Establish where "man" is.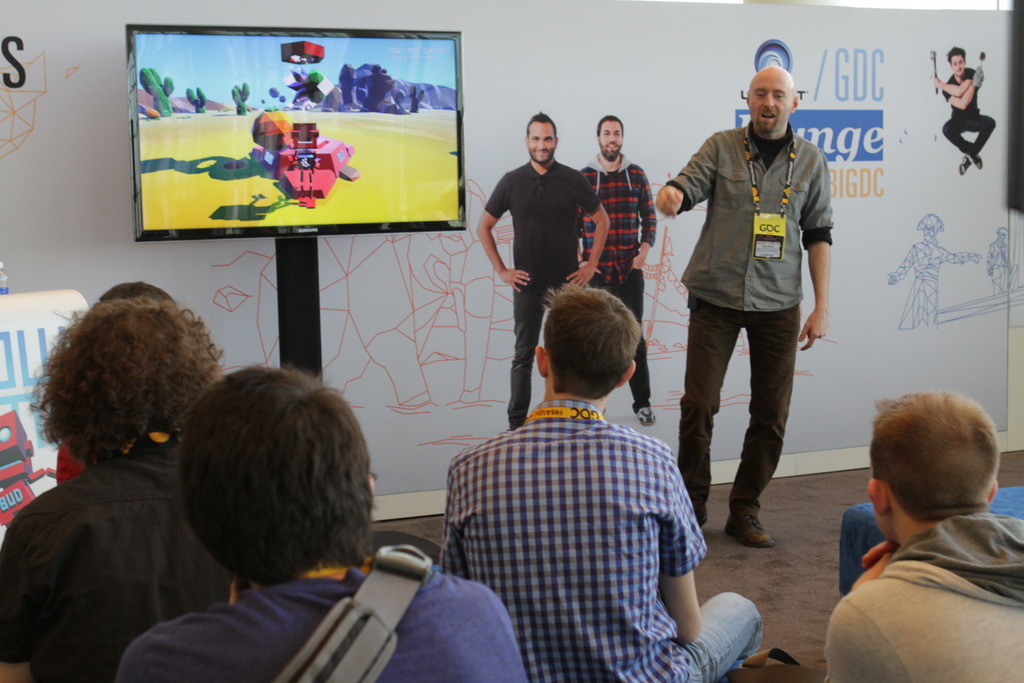
Established at bbox=(825, 390, 1023, 682).
